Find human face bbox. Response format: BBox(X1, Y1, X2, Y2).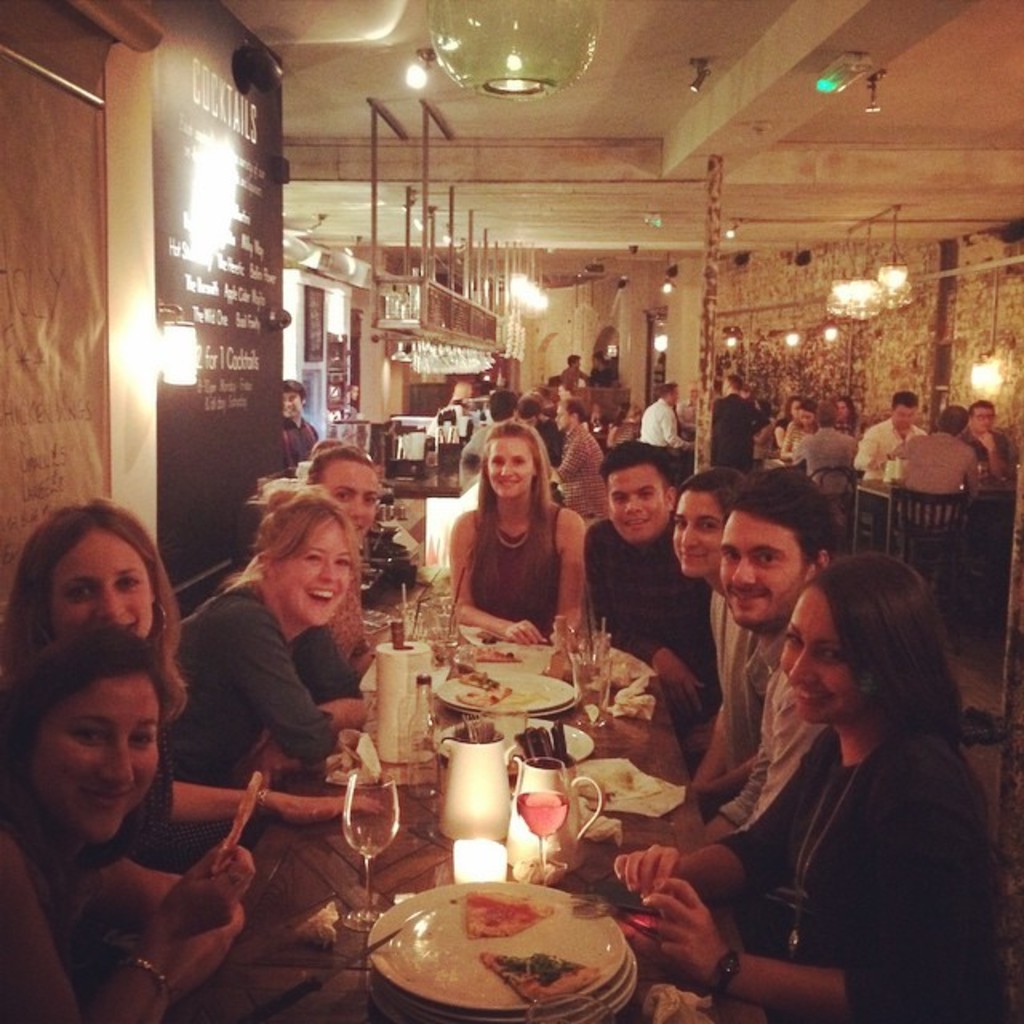
BBox(283, 509, 341, 622).
